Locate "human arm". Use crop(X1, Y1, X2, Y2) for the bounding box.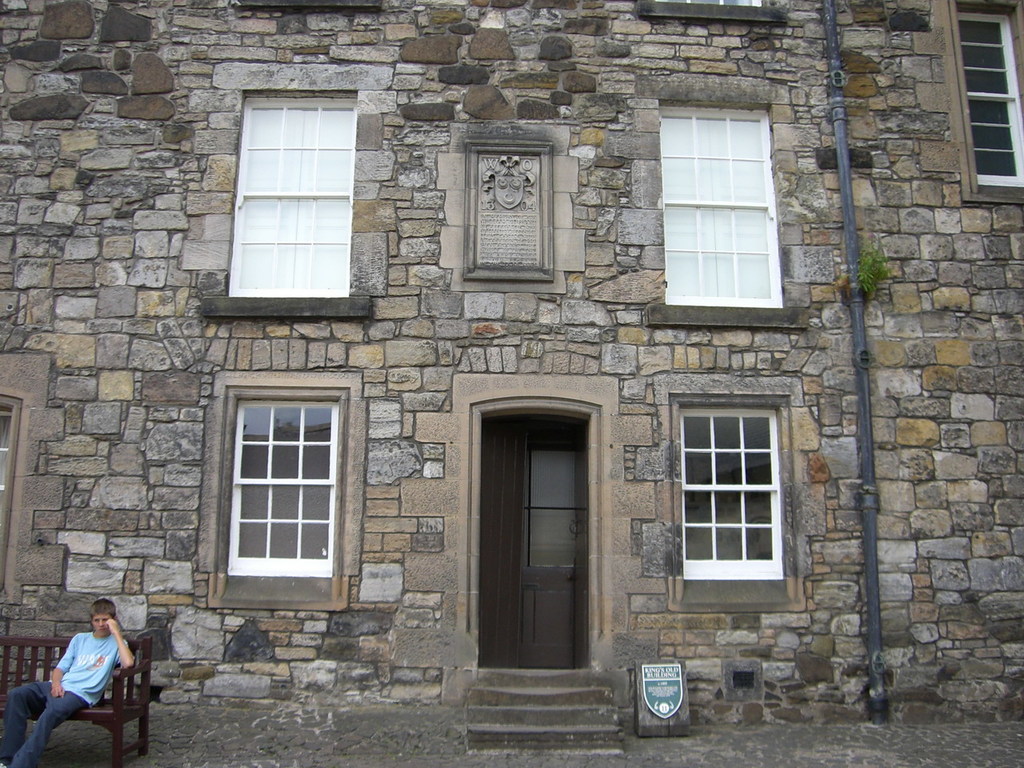
crop(50, 630, 78, 696).
